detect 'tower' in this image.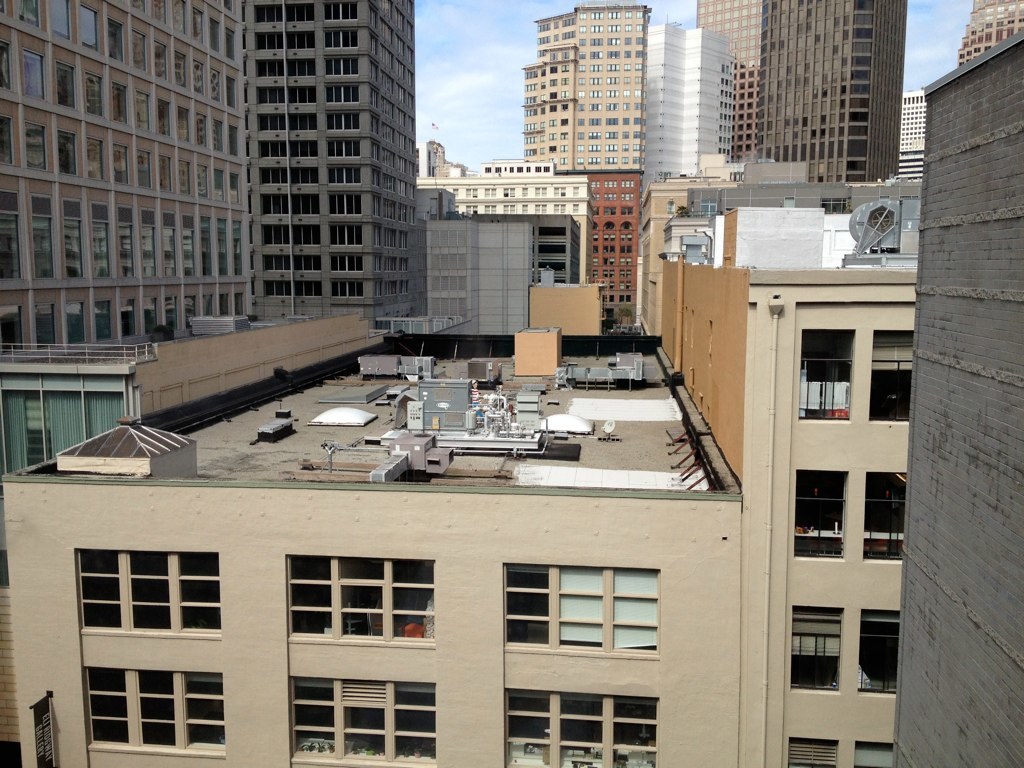
Detection: (x1=501, y1=0, x2=661, y2=322).
